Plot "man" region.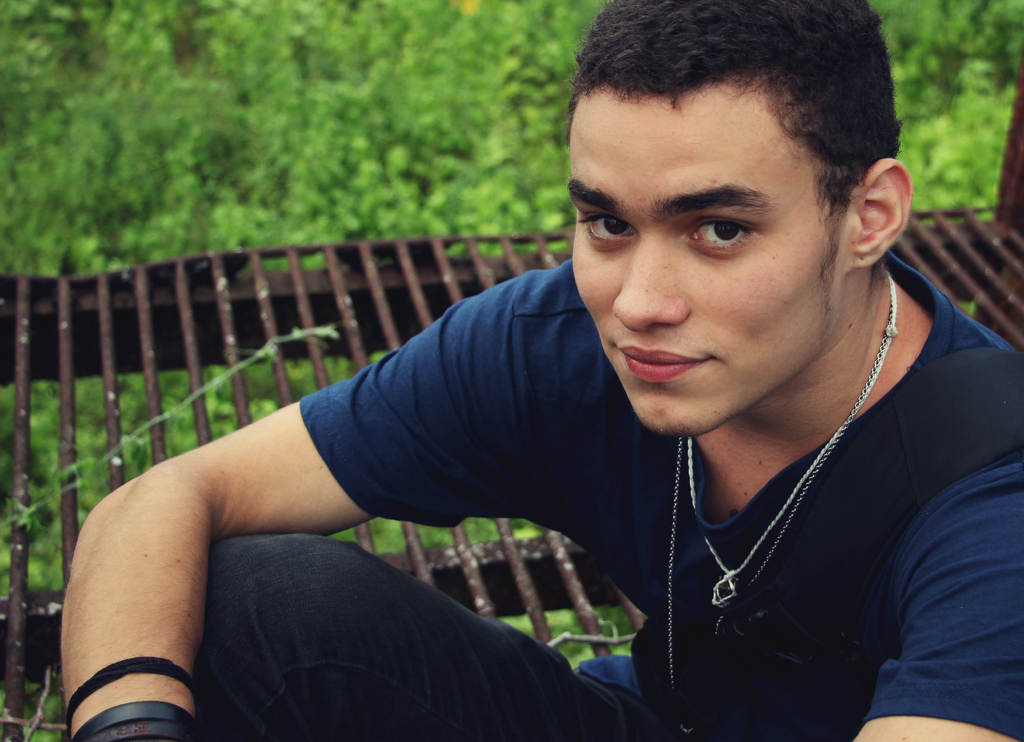
Plotted at (left=113, top=26, right=1008, bottom=727).
